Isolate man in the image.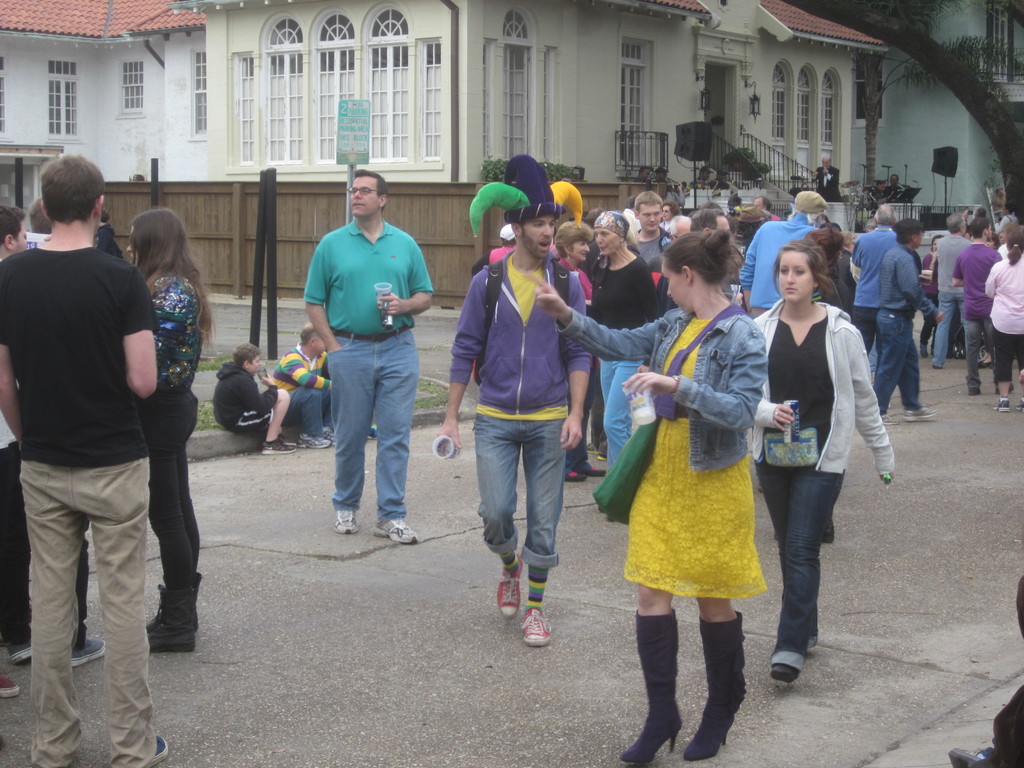
Isolated region: l=953, t=214, r=1005, b=396.
